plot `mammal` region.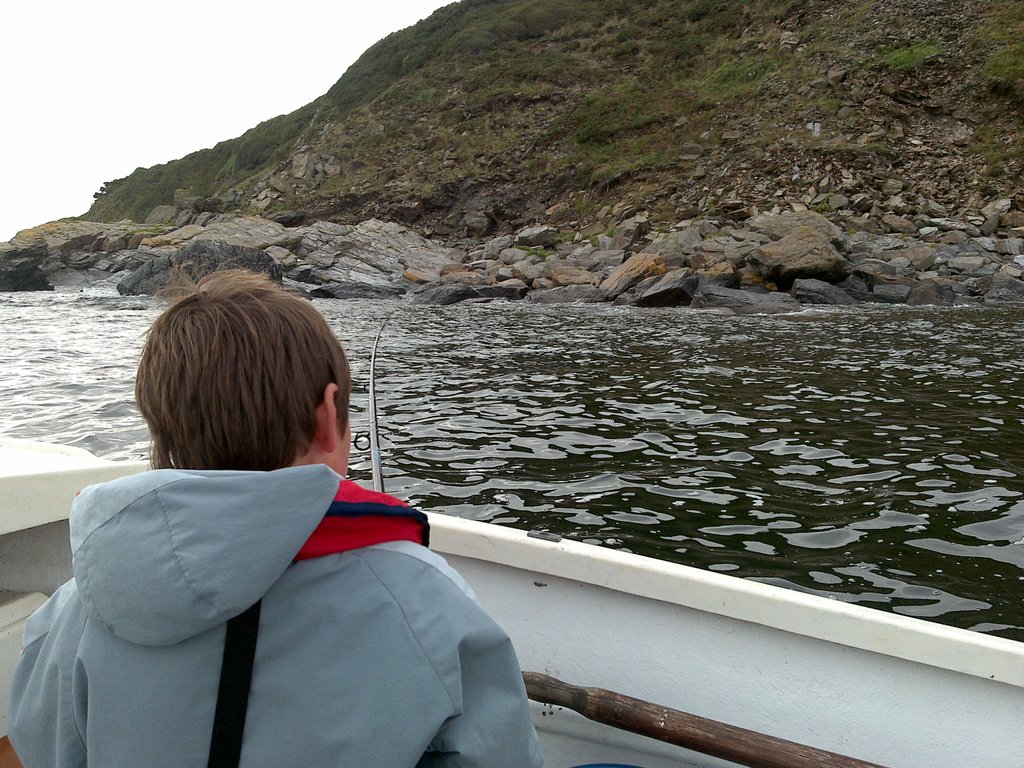
Plotted at x1=31, y1=329, x2=524, y2=749.
